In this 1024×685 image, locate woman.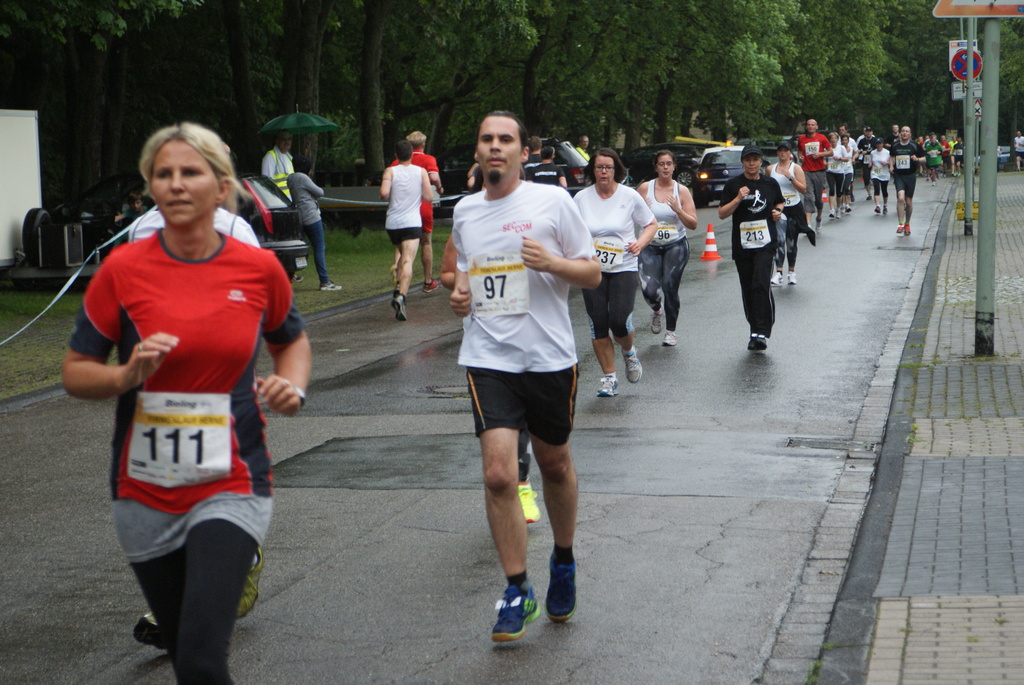
Bounding box: <bbox>568, 144, 659, 402</bbox>.
